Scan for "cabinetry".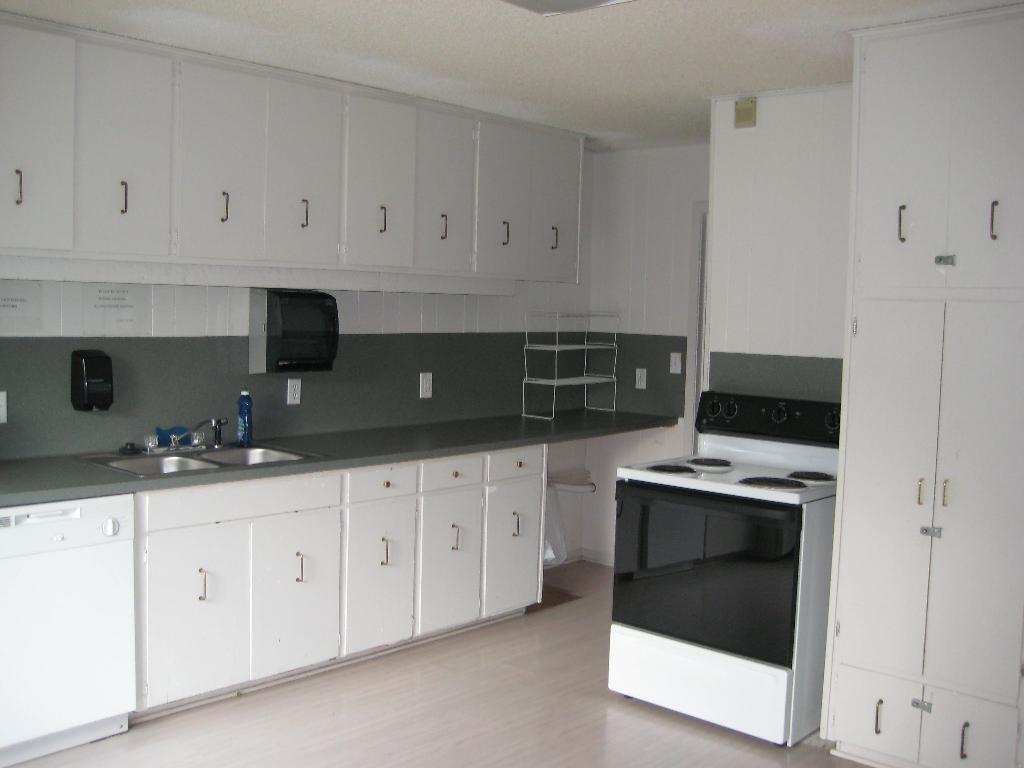
Scan result: bbox=(0, 0, 622, 351).
